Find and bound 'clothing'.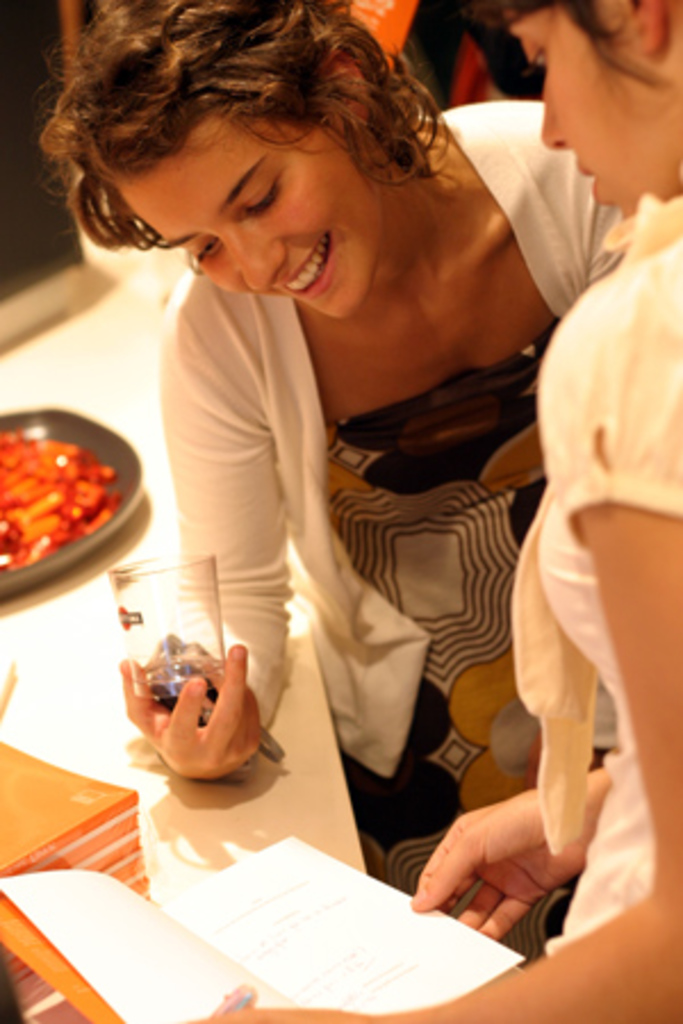
Bound: (159,18,594,906).
